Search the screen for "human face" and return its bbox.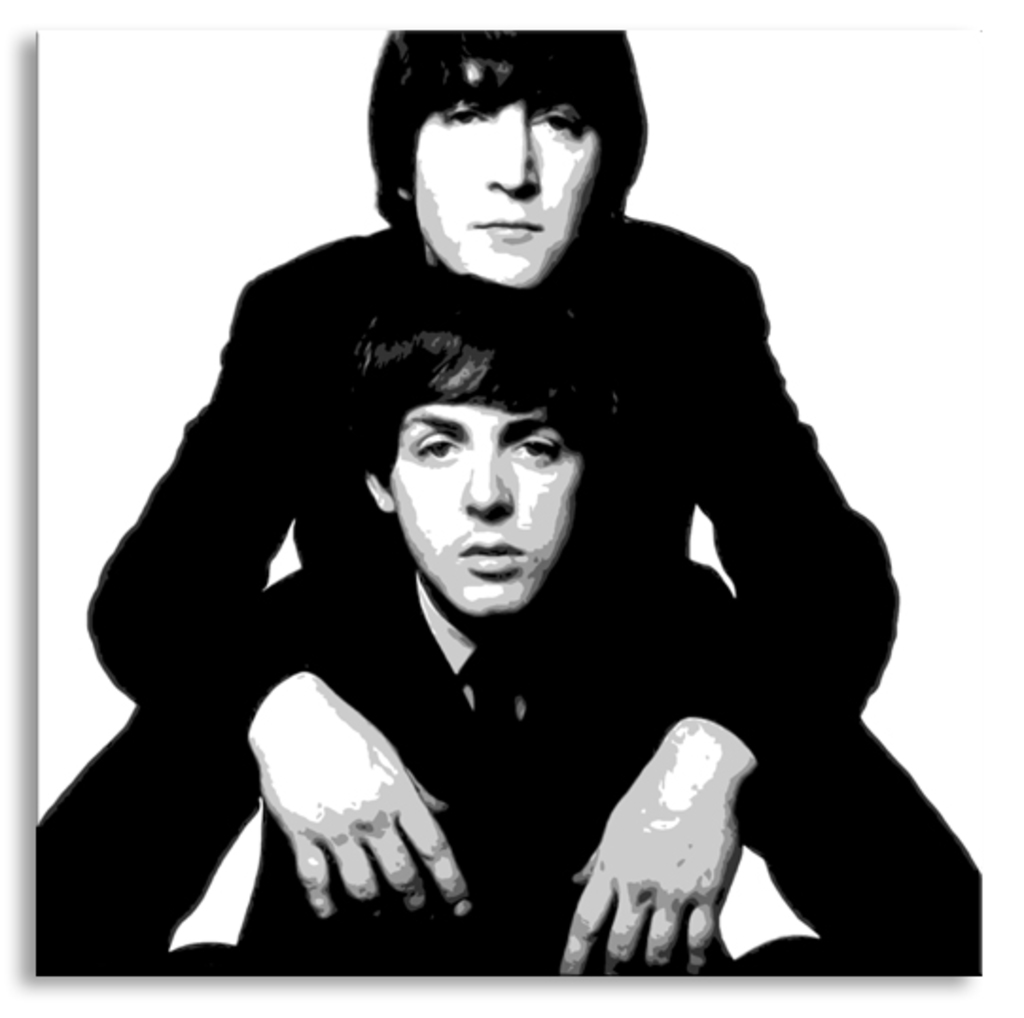
Found: <box>413,59,604,301</box>.
